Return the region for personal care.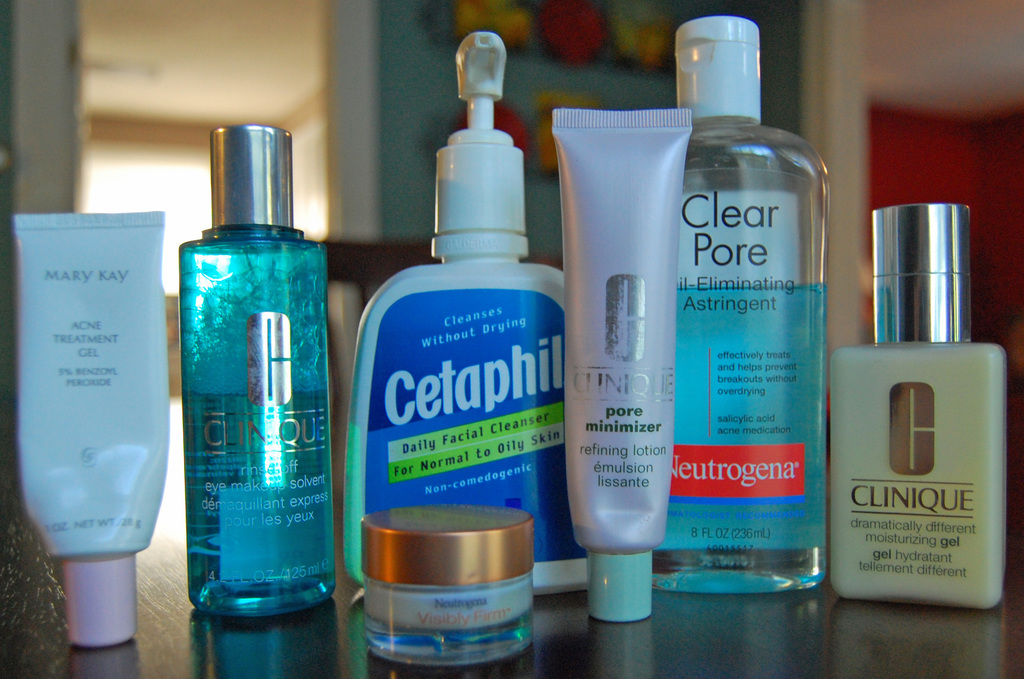
detection(184, 120, 335, 618).
